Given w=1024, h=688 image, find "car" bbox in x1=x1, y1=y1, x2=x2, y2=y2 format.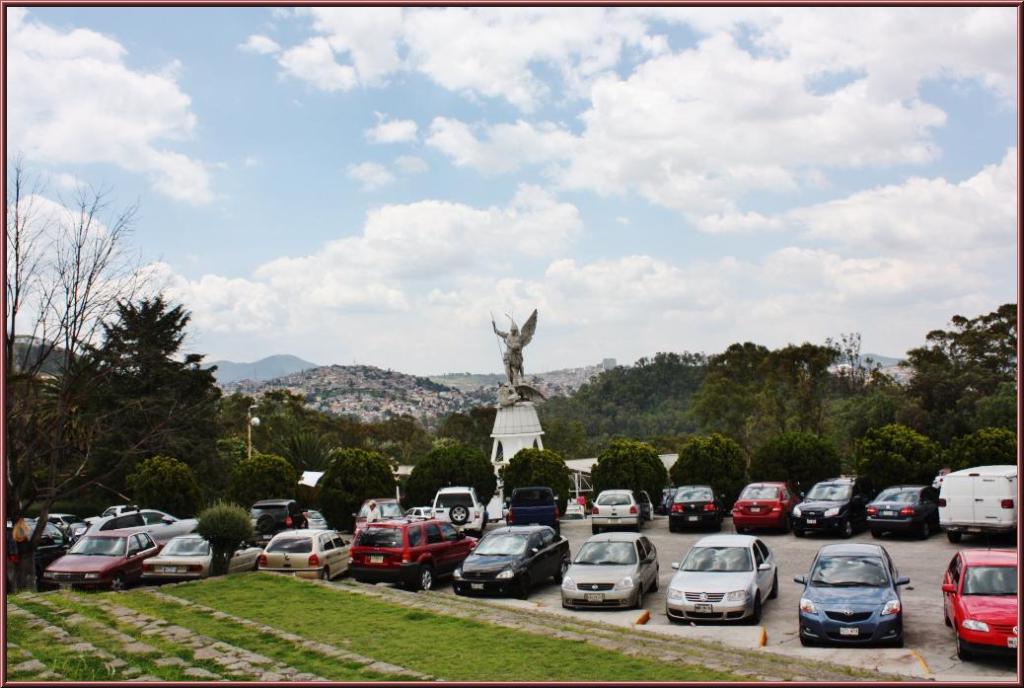
x1=45, y1=526, x2=170, y2=594.
